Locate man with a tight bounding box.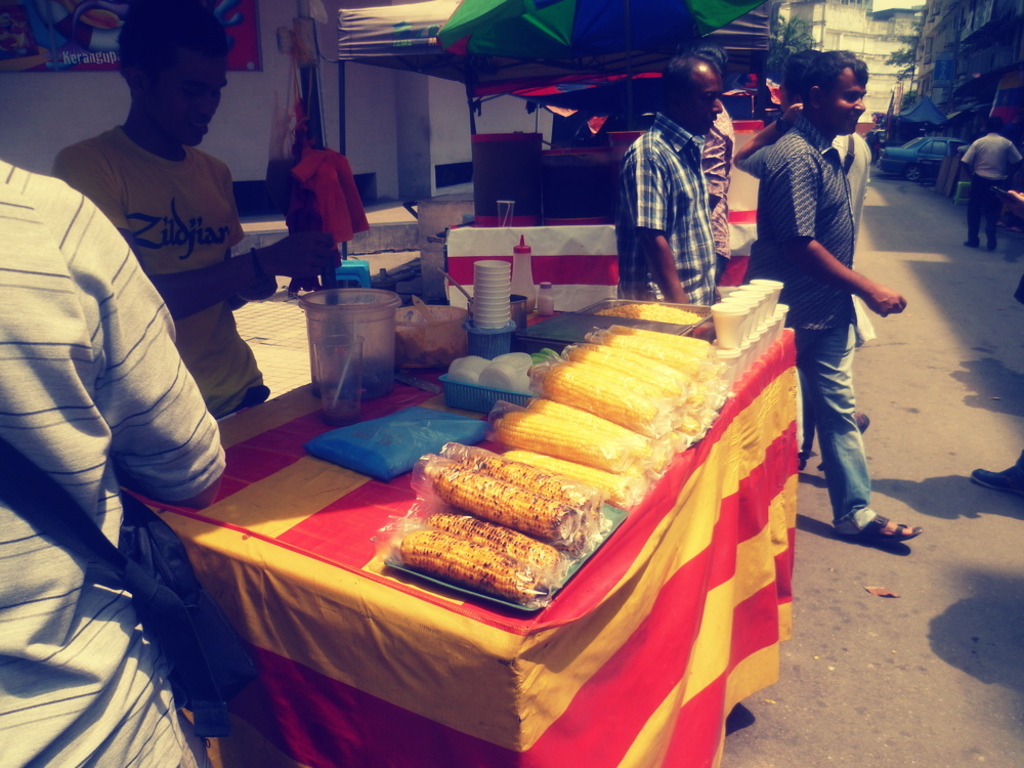
(left=737, top=38, right=932, bottom=554).
